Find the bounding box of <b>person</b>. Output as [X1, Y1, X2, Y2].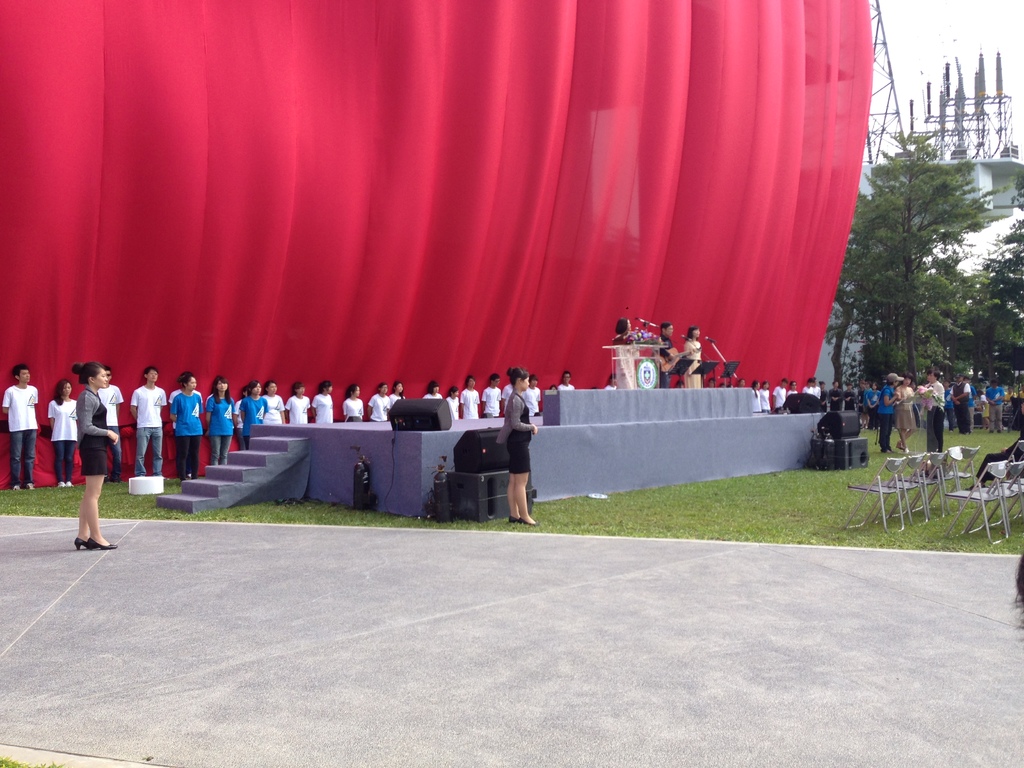
[612, 319, 645, 383].
